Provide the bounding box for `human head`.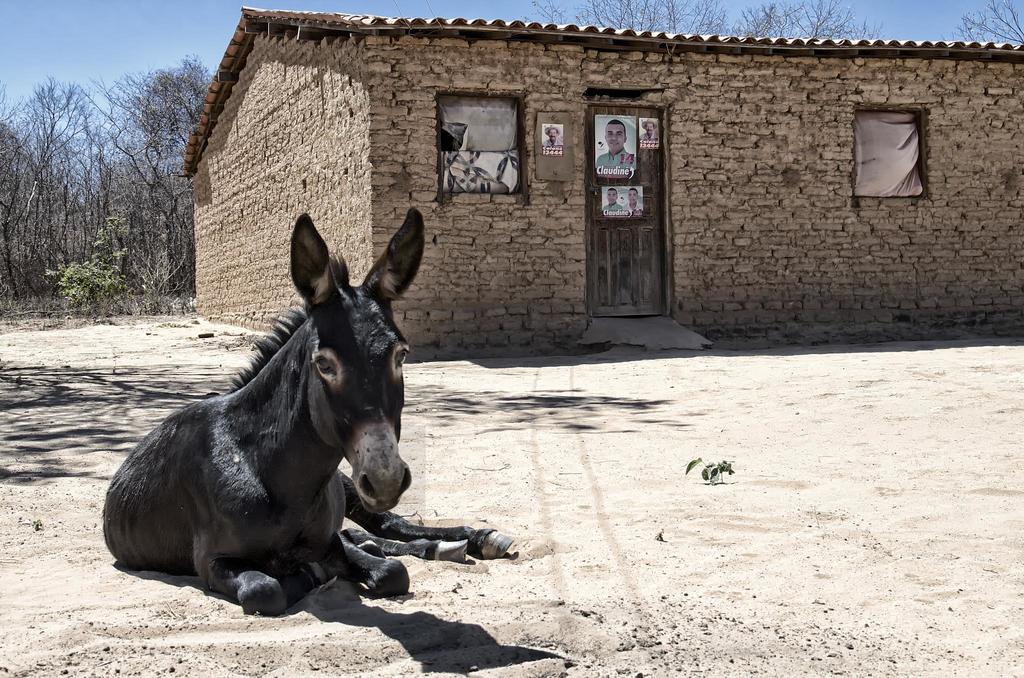
<region>626, 191, 639, 206</region>.
